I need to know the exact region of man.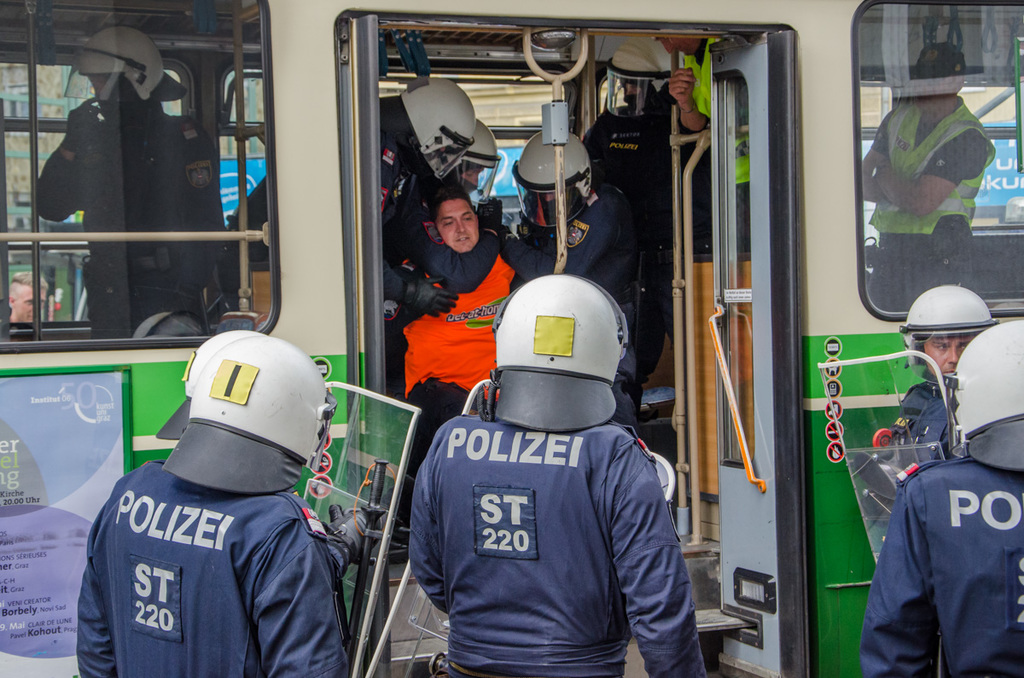
Region: (left=863, top=45, right=992, bottom=309).
